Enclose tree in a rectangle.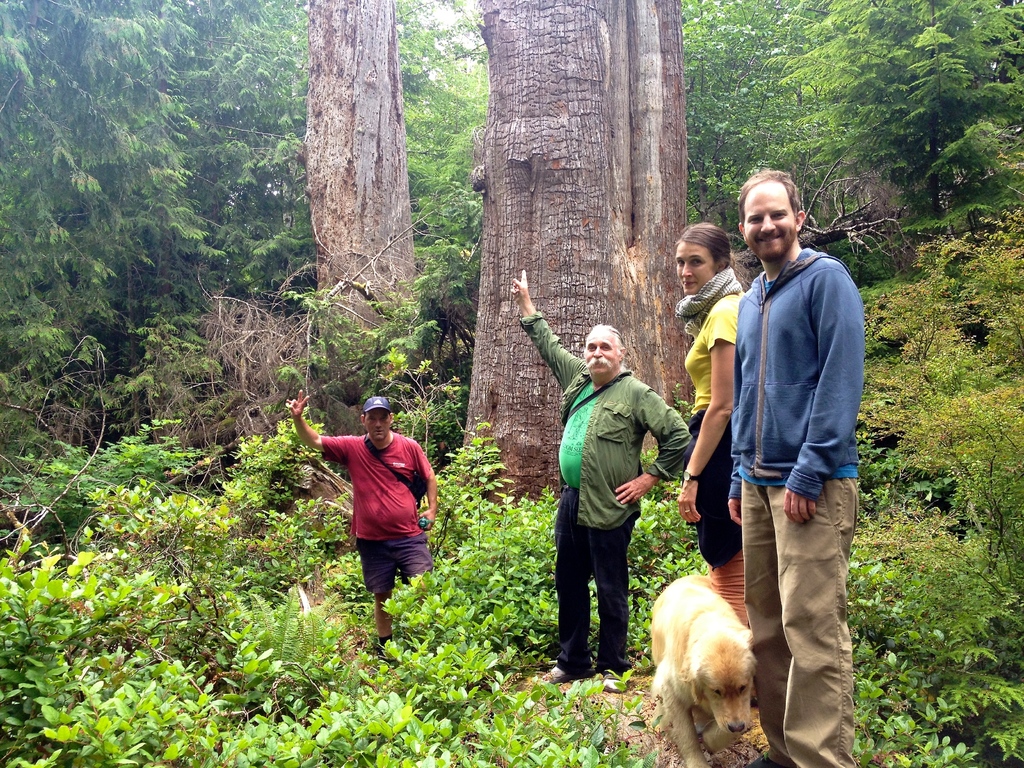
BBox(790, 0, 1023, 226).
